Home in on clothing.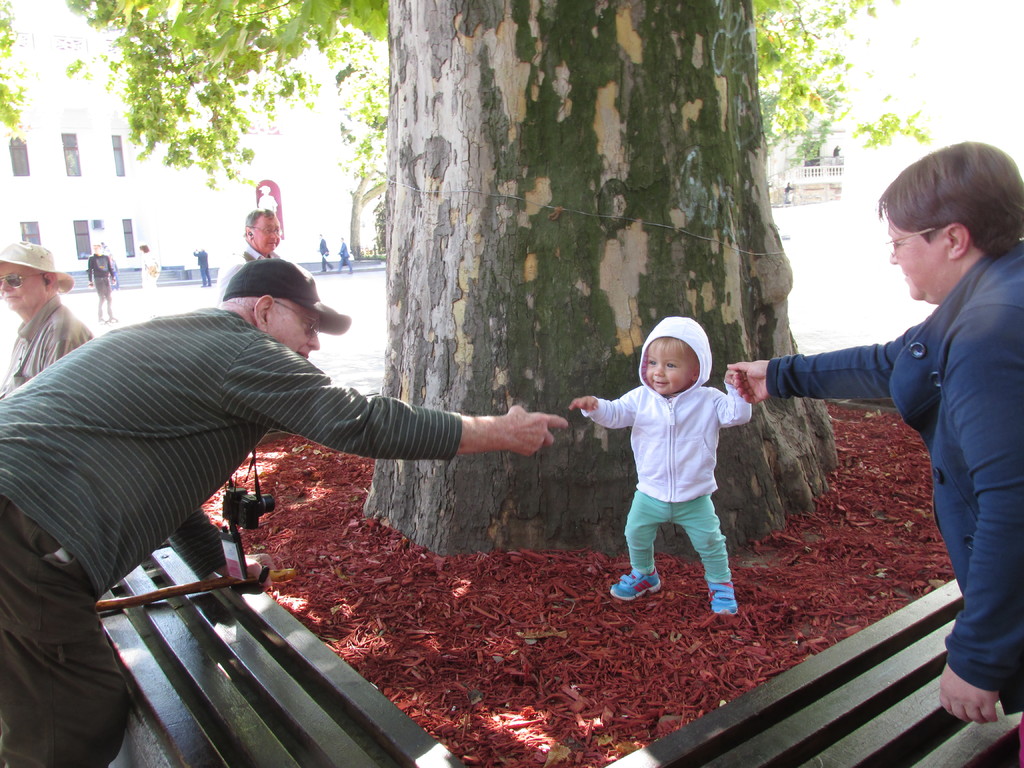
Homed in at x1=195 y1=250 x2=209 y2=282.
